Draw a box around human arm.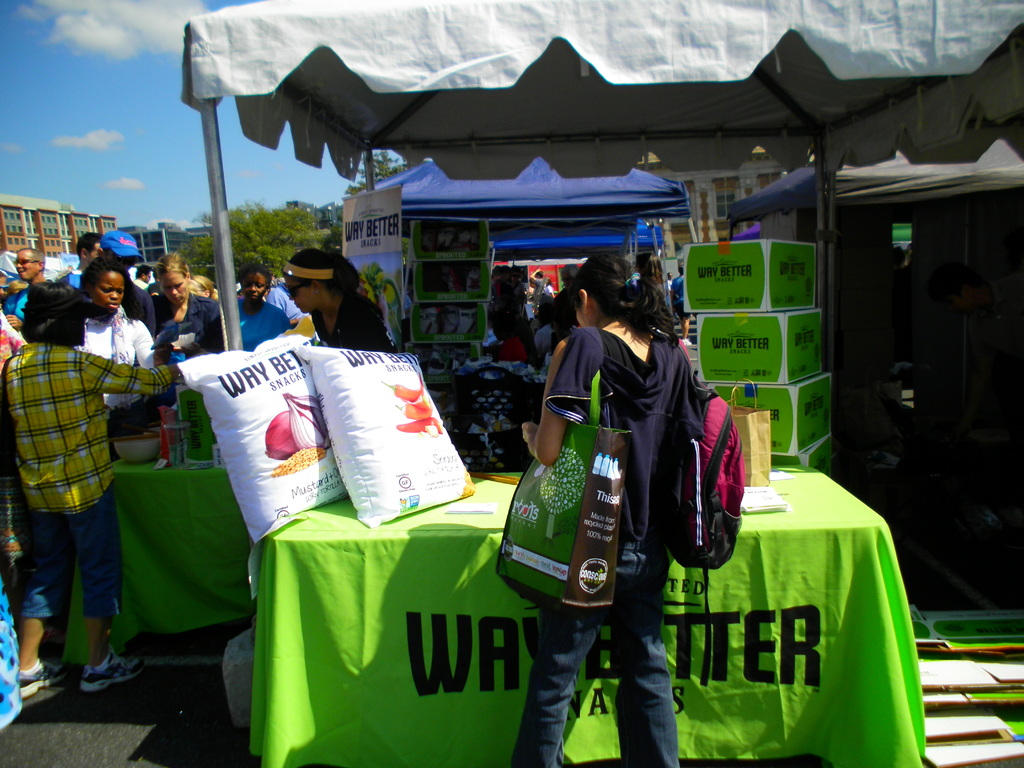
[left=130, top=317, right=160, bottom=365].
